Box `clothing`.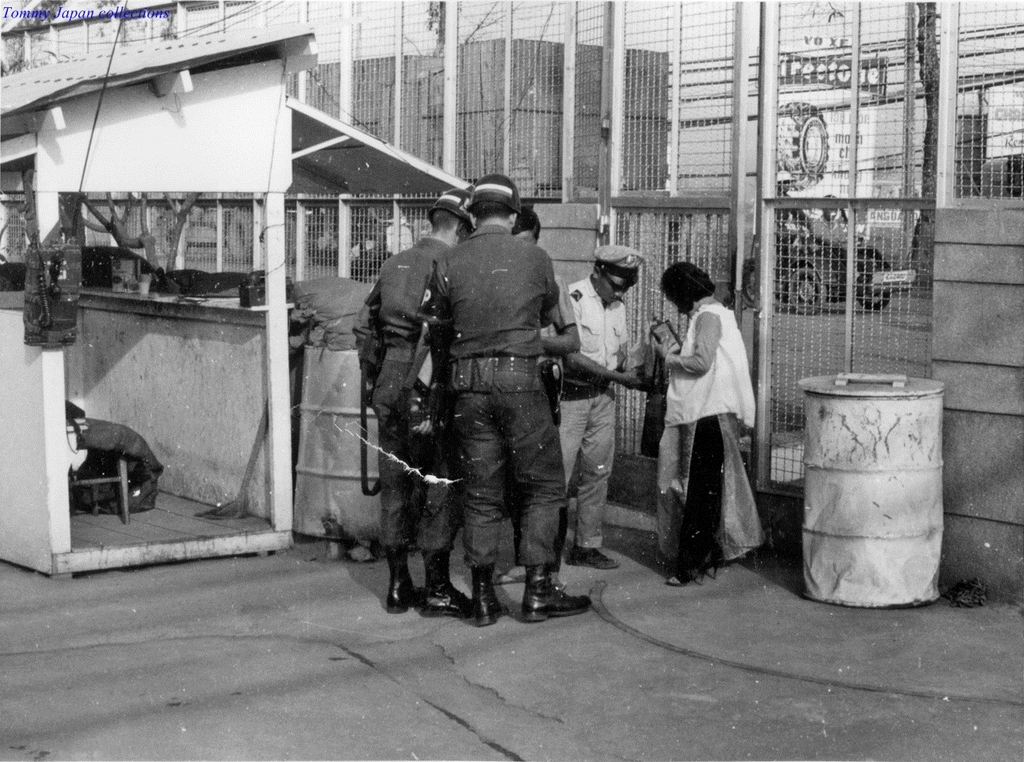
left=651, top=289, right=767, bottom=564.
